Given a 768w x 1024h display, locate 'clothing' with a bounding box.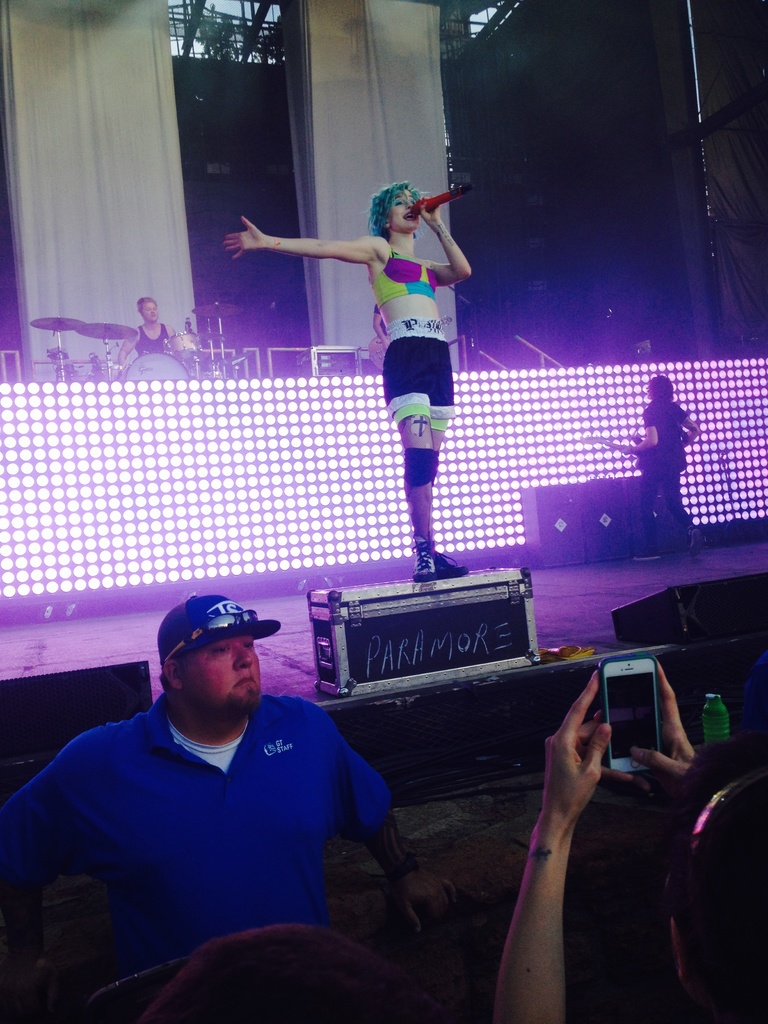
Located: {"x1": 642, "y1": 404, "x2": 687, "y2": 472}.
